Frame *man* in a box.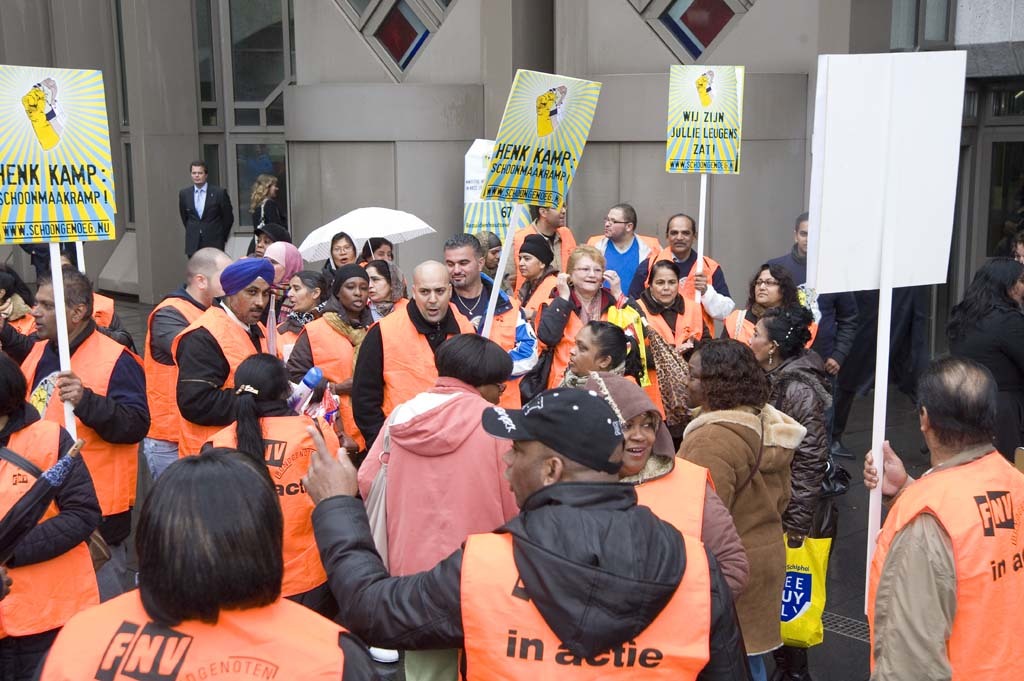
[839,277,876,456].
